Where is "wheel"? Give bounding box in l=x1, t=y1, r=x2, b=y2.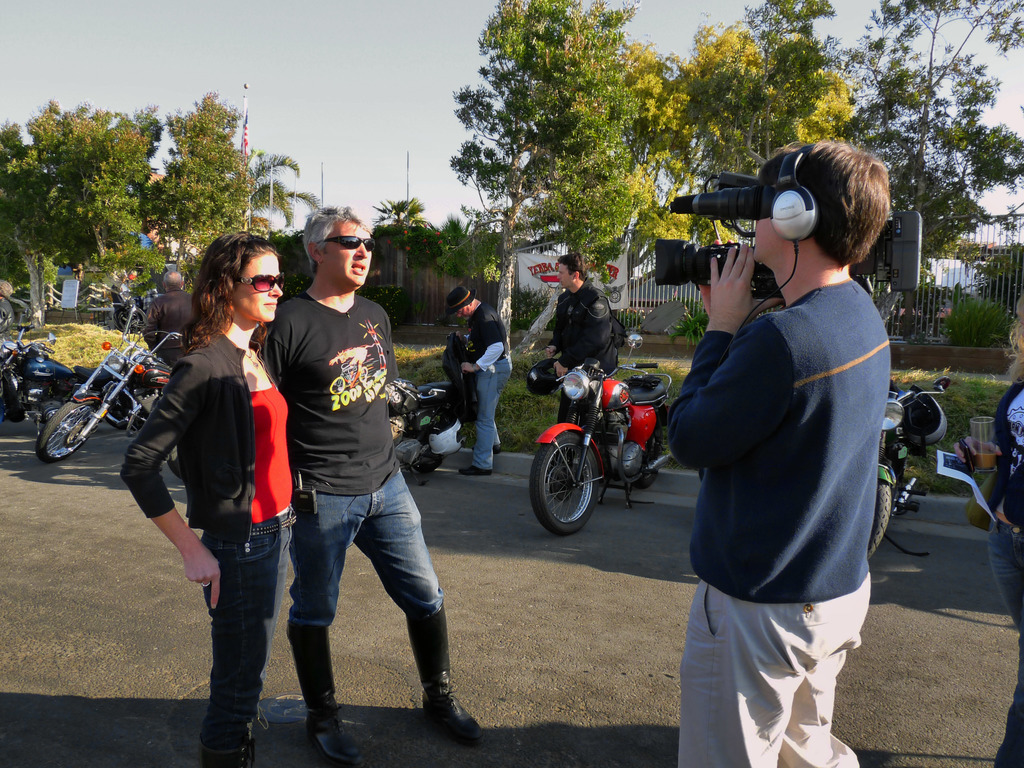
l=413, t=411, r=449, b=476.
